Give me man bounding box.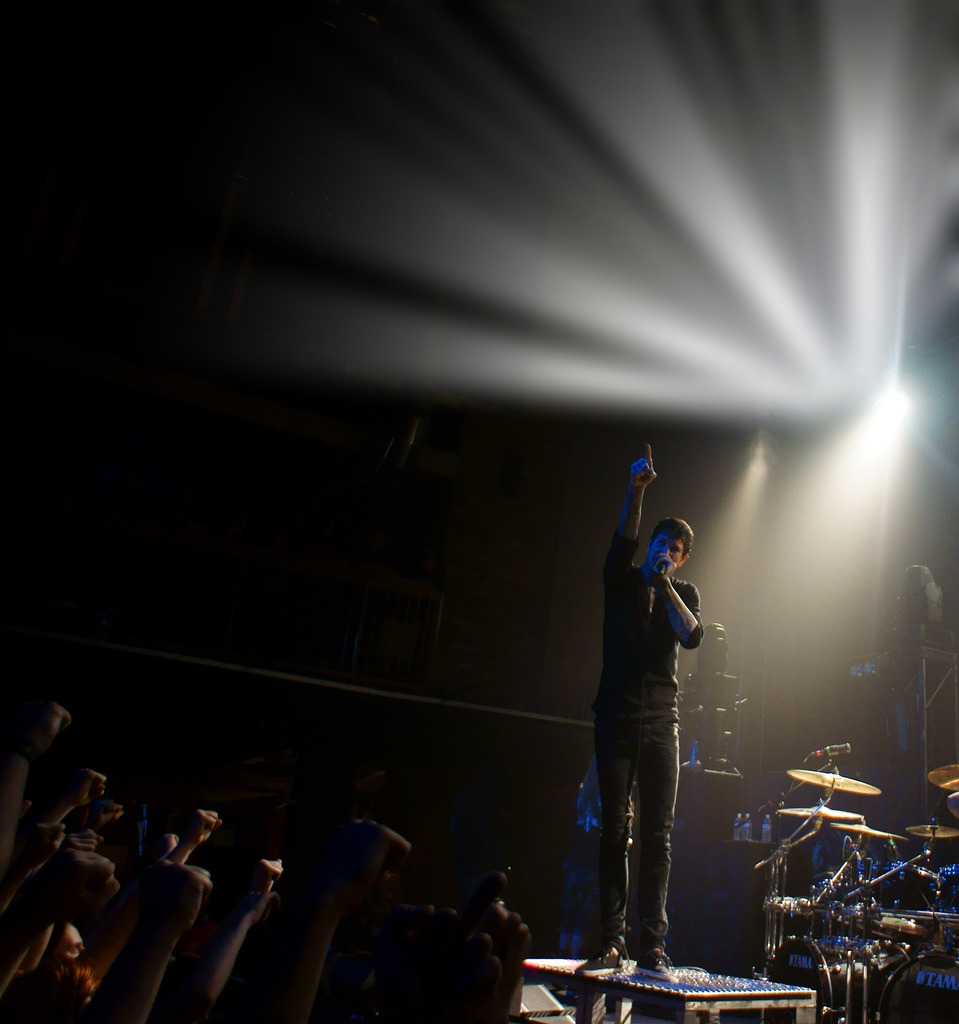
bbox=(570, 440, 702, 983).
